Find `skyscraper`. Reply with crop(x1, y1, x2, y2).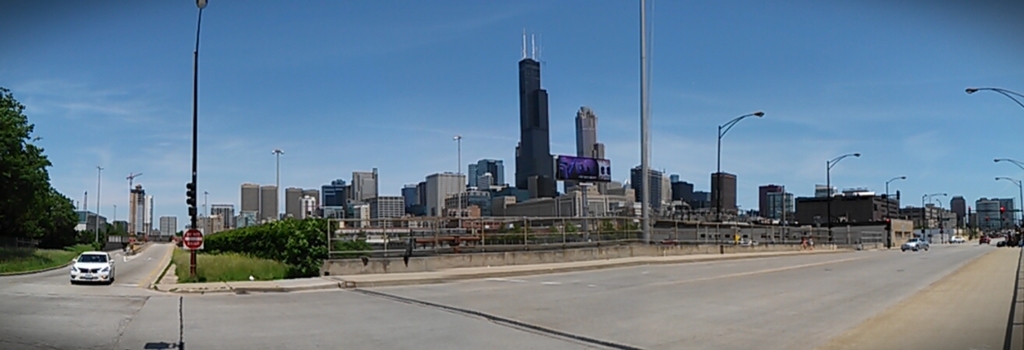
crop(284, 187, 315, 228).
